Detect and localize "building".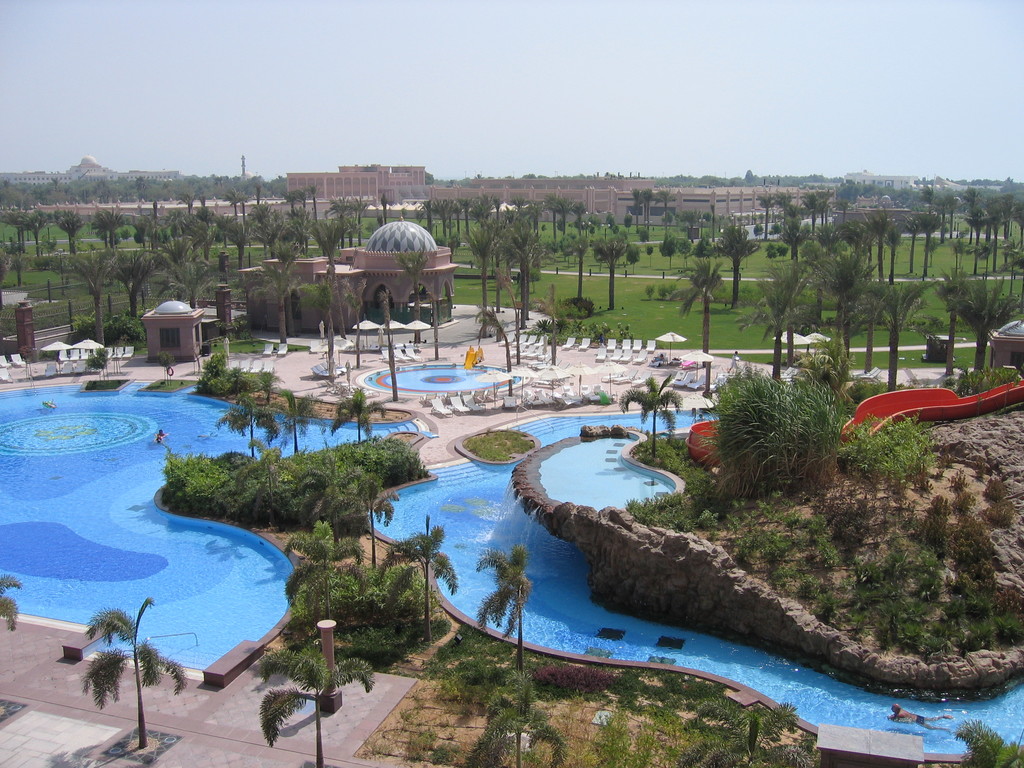
Localized at bbox=(273, 161, 442, 211).
